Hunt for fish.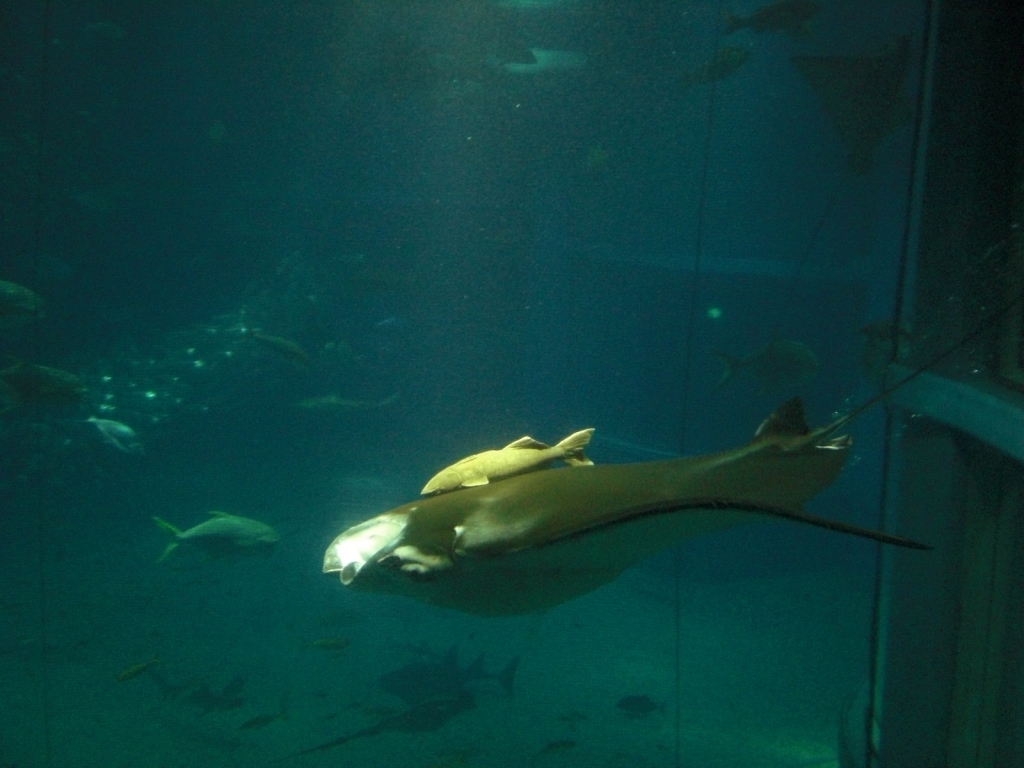
Hunted down at left=156, top=510, right=280, bottom=577.
